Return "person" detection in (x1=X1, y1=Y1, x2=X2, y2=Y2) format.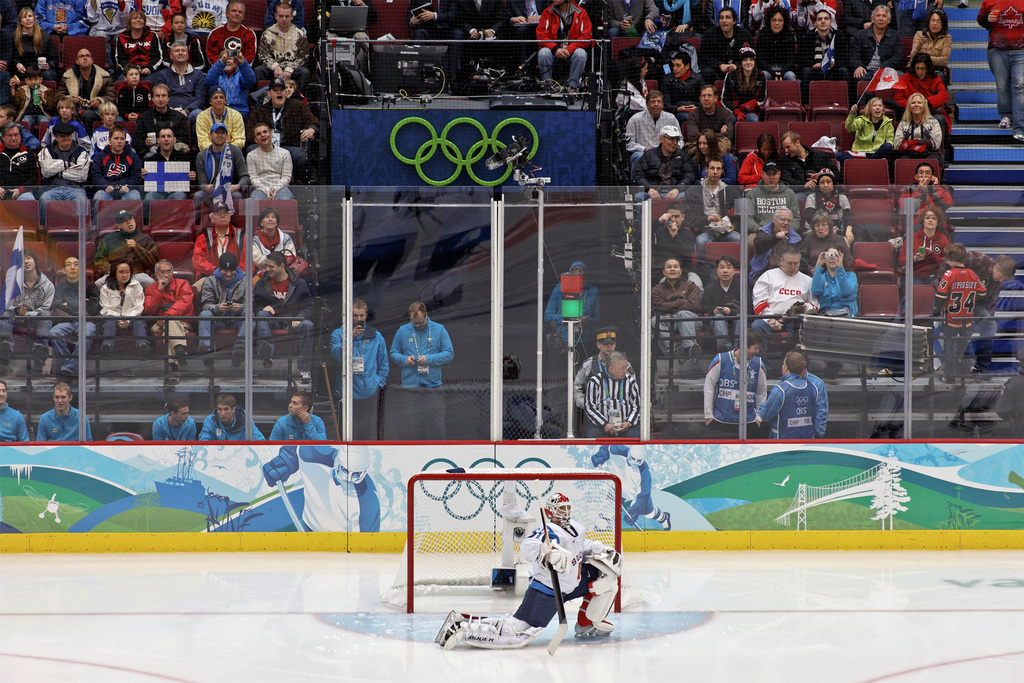
(x1=663, y1=53, x2=710, y2=118).
